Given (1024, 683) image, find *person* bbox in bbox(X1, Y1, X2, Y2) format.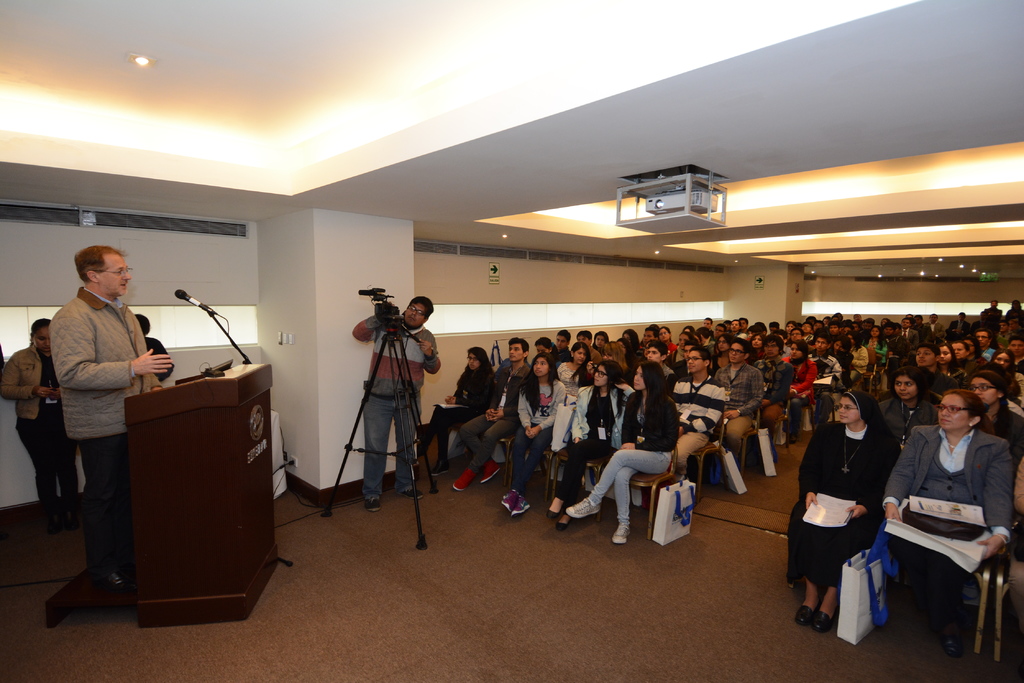
bbox(809, 335, 843, 402).
